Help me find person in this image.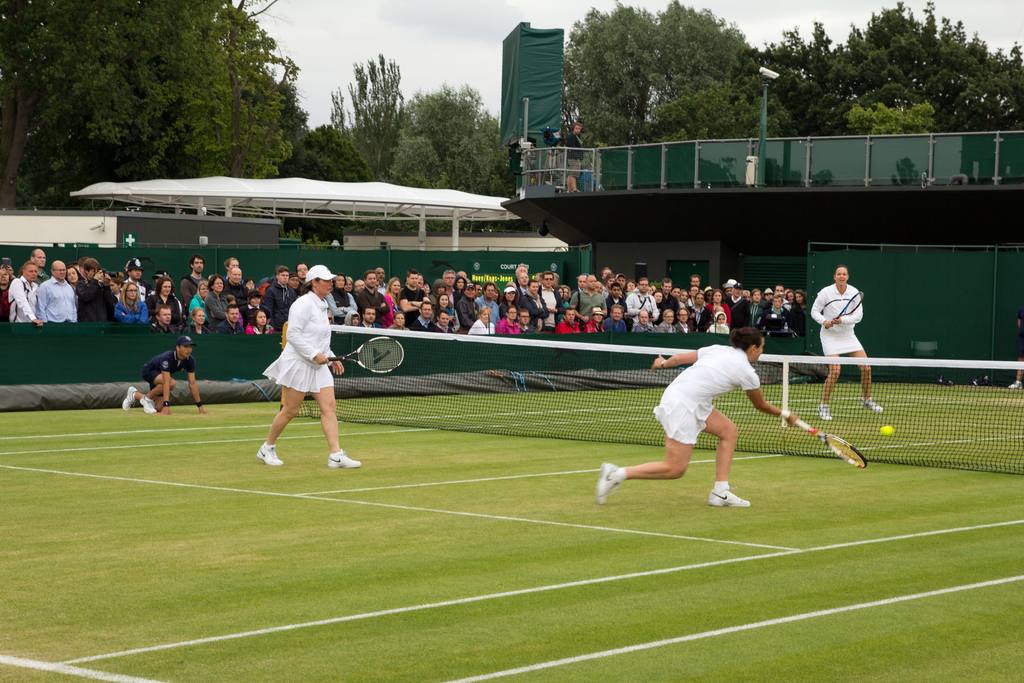
Found it: BBox(825, 263, 882, 397).
